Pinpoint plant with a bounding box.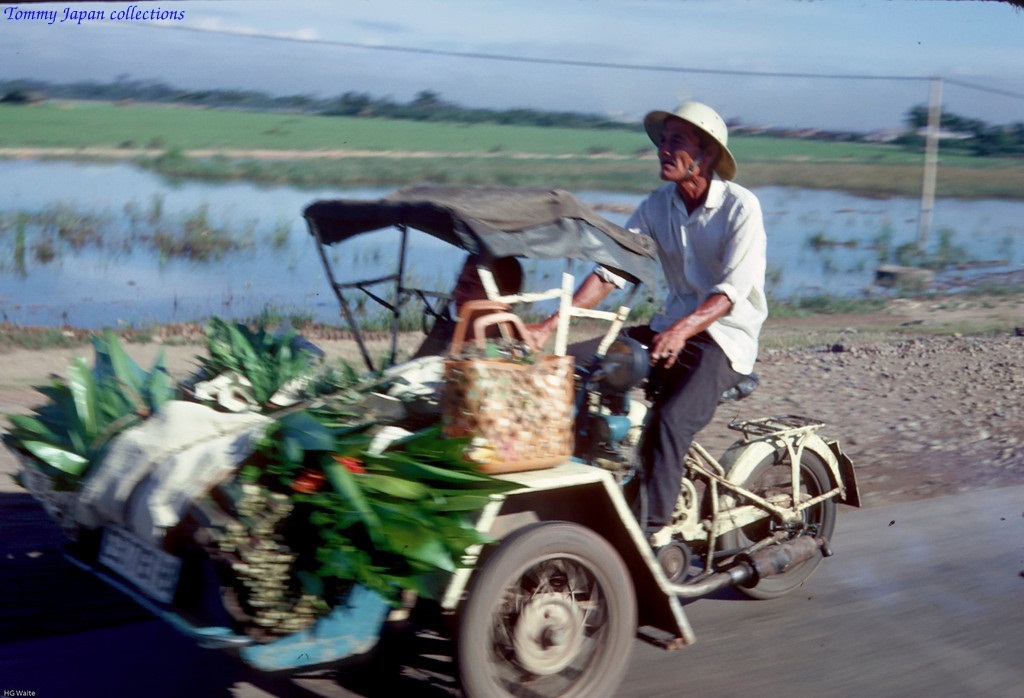
785,292,871,328.
